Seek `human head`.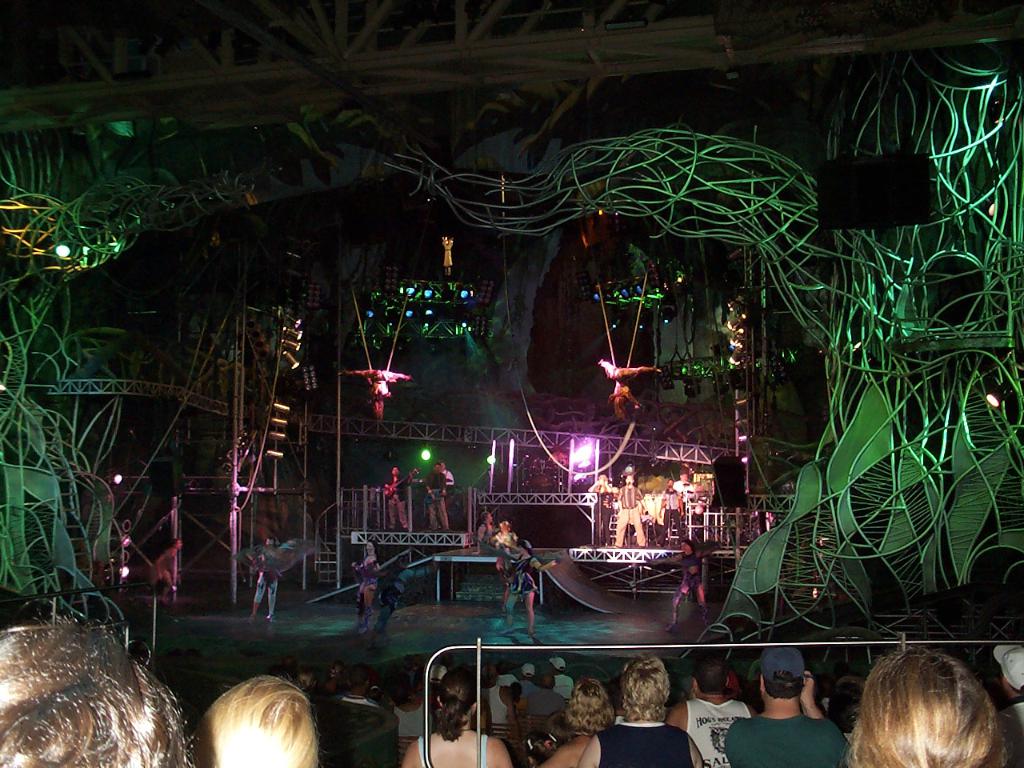
[left=548, top=656, right=566, bottom=672].
